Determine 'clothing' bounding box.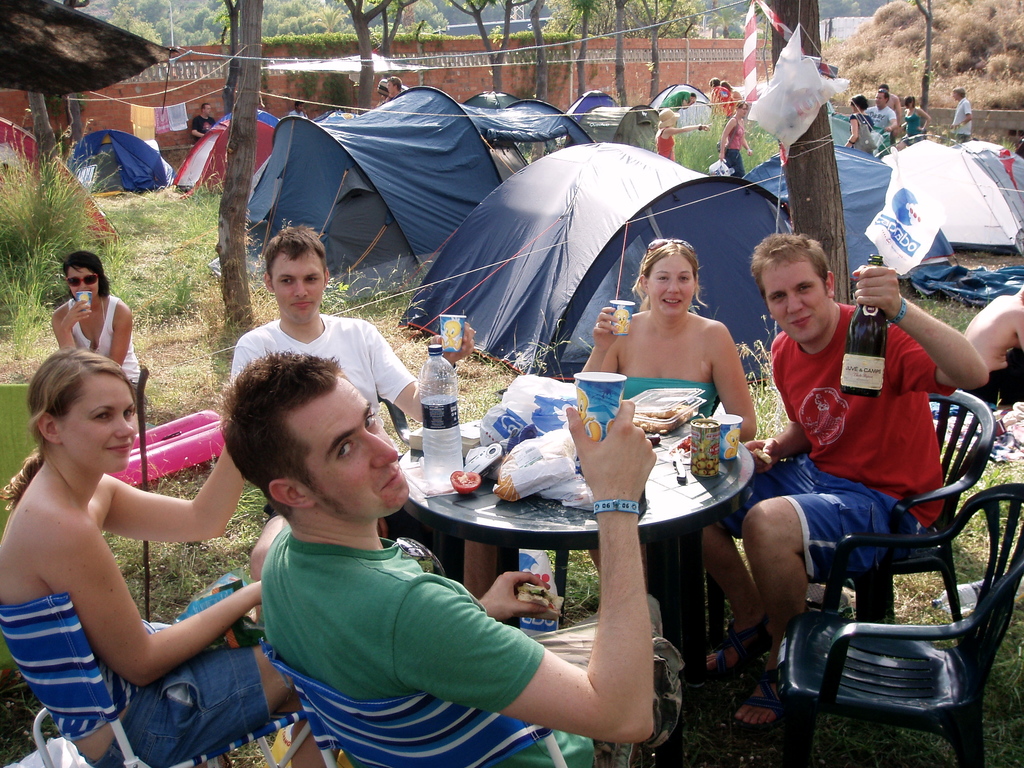
Determined: bbox=(850, 111, 874, 151).
